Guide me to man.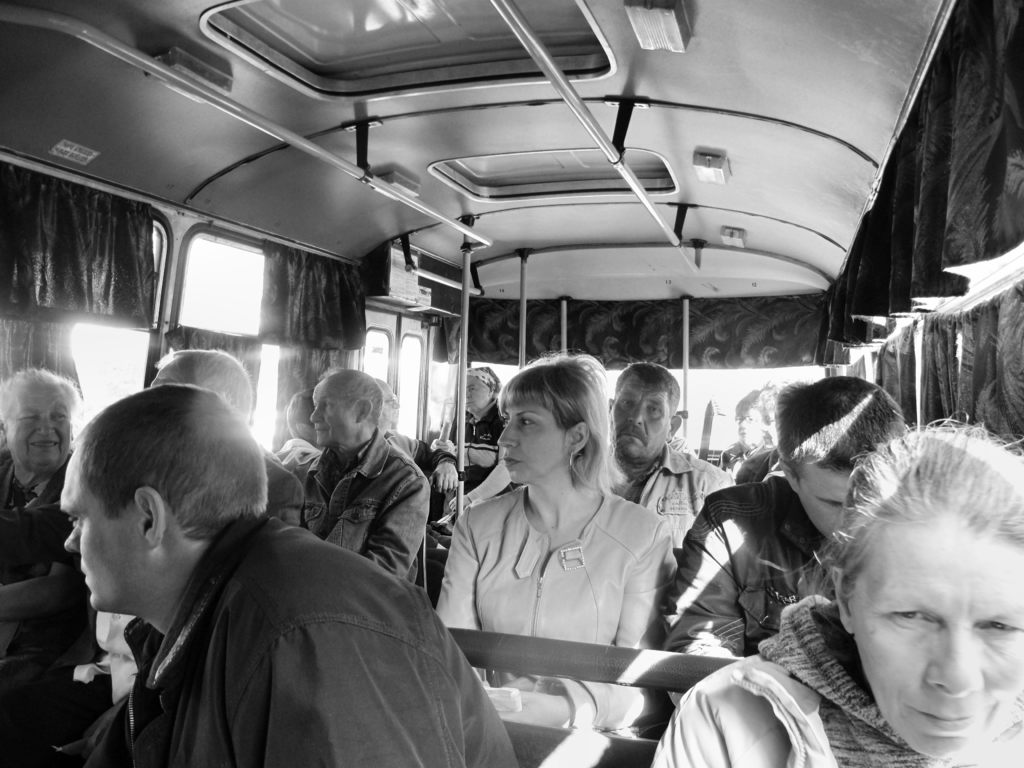
Guidance: 668,378,911,709.
